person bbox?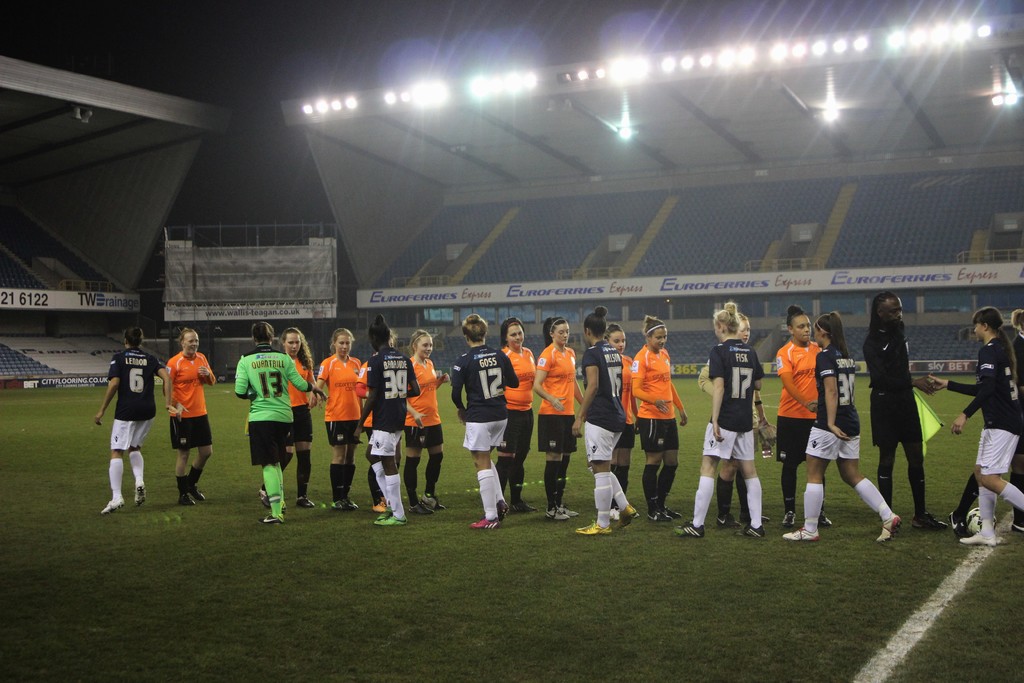
x1=943 y1=314 x2=1023 y2=550
